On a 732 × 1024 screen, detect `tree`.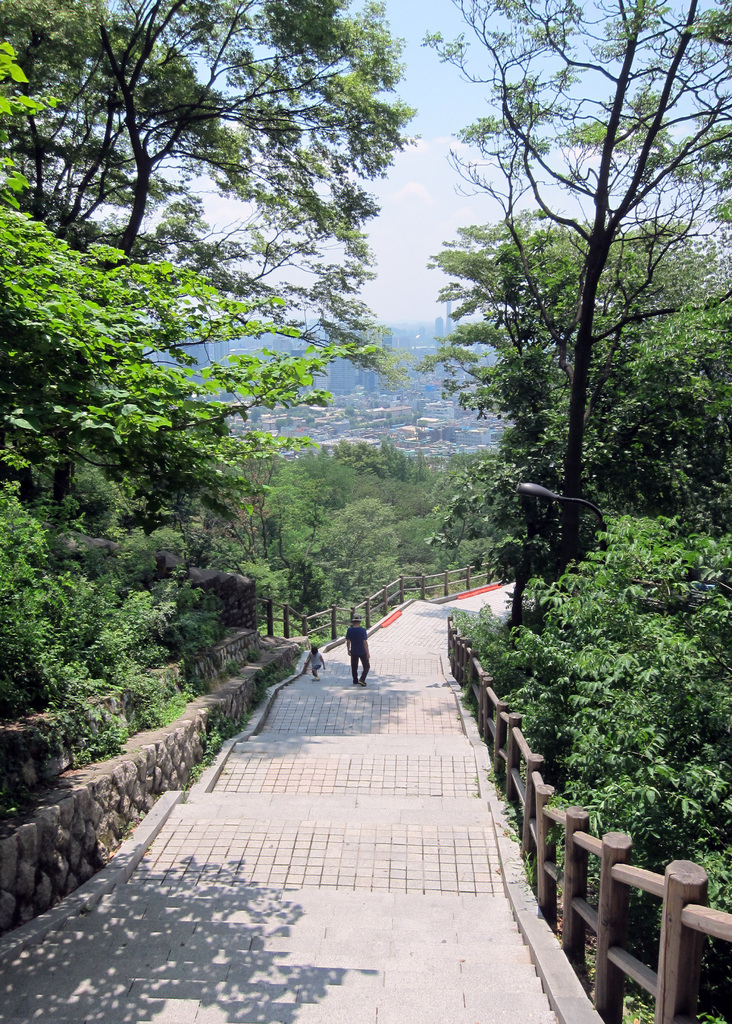
{"left": 326, "top": 492, "right": 398, "bottom": 580}.
